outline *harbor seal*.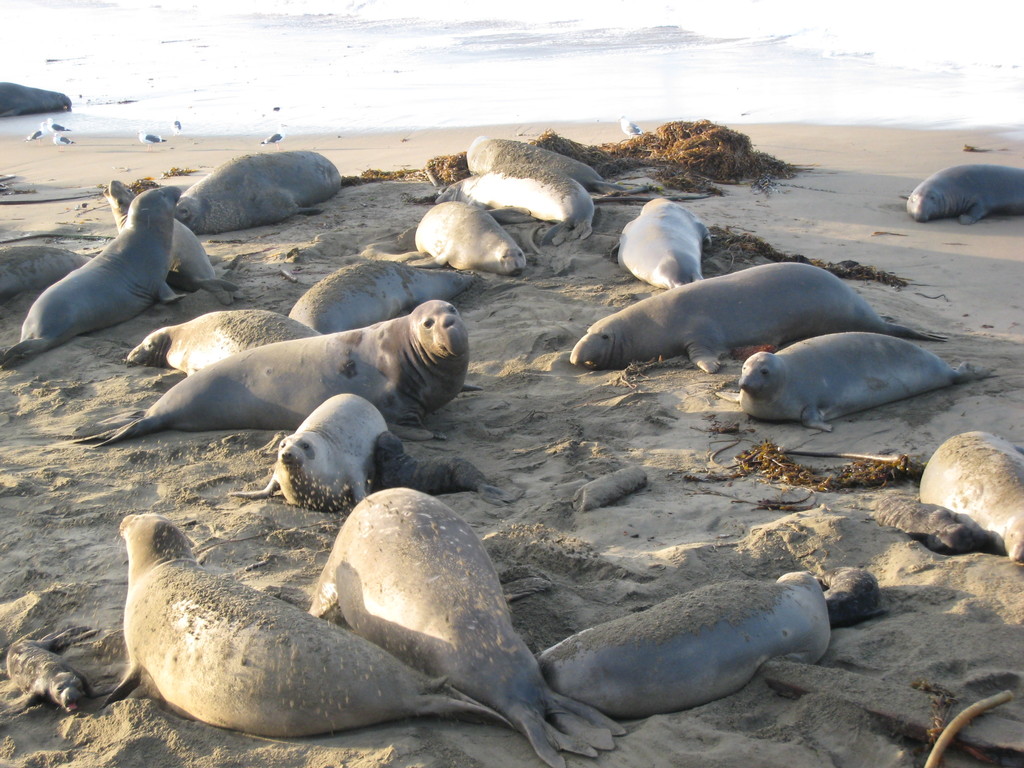
Outline: (x1=0, y1=183, x2=182, y2=369).
